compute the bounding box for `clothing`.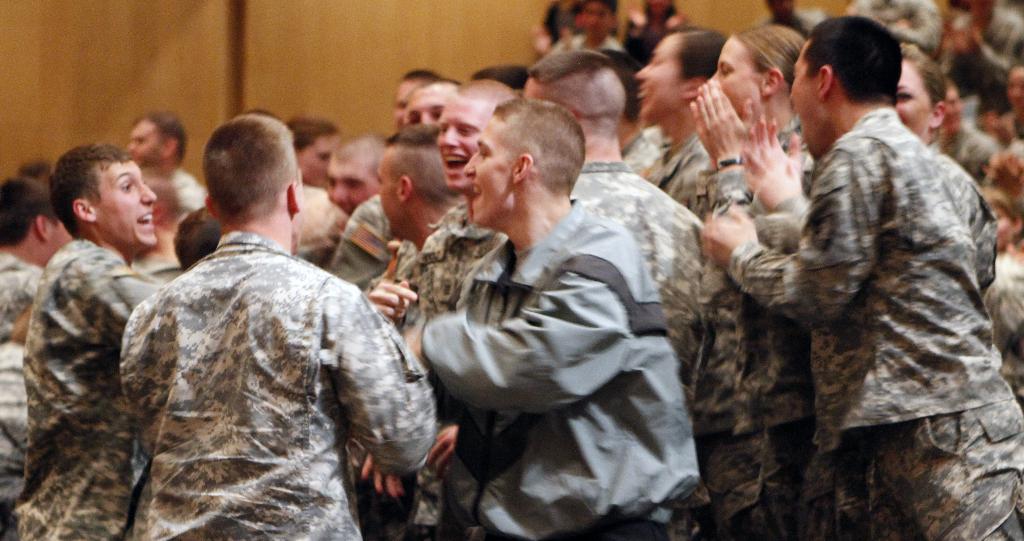
box(94, 174, 412, 538).
